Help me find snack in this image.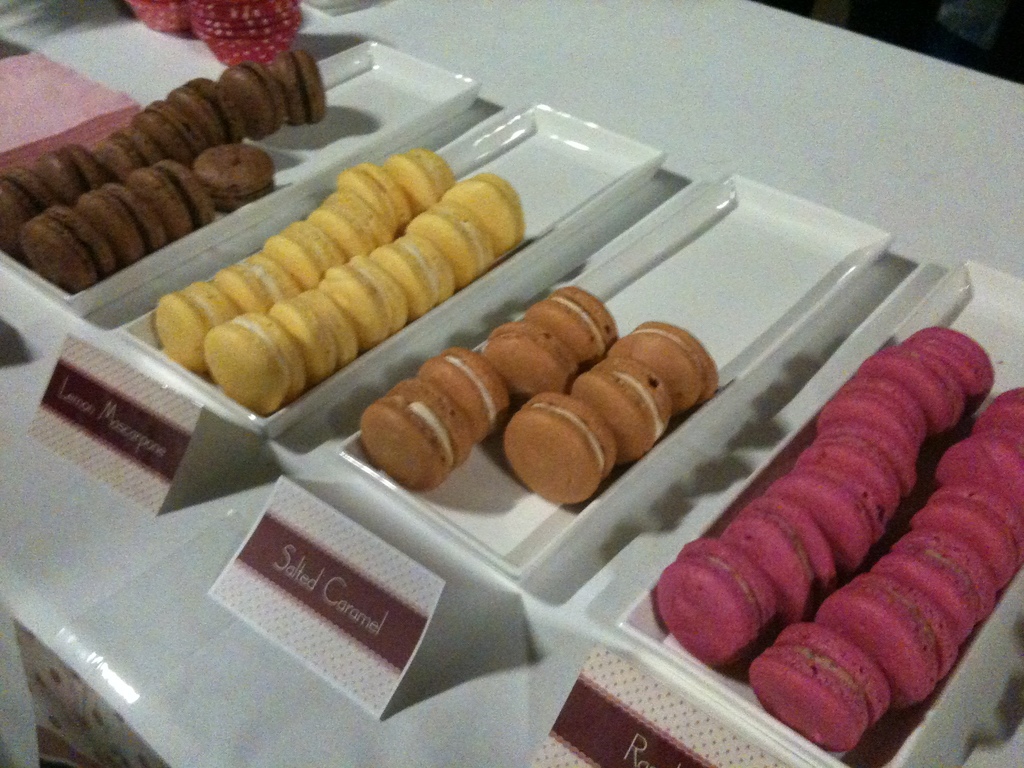
Found it: [left=224, top=47, right=289, bottom=140].
